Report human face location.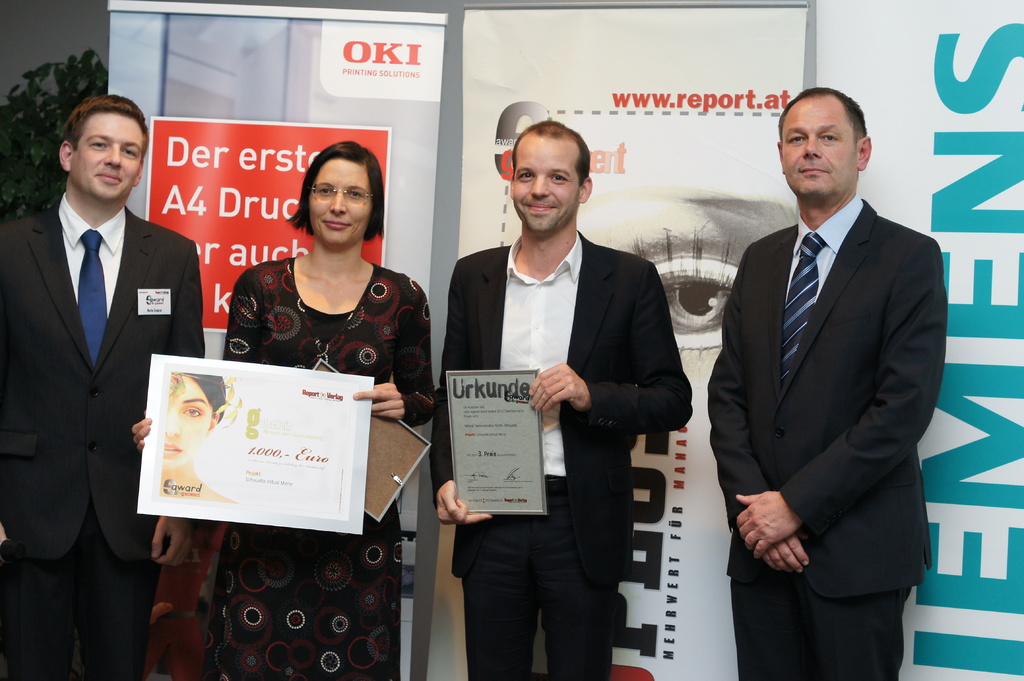
Report: region(511, 127, 585, 230).
